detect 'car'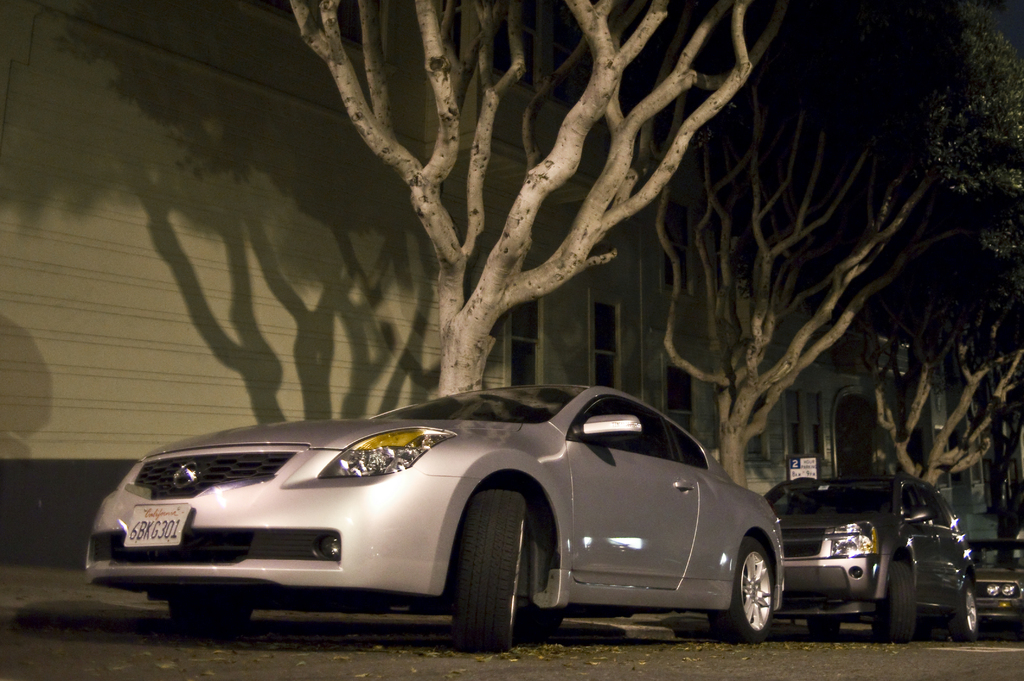
box=[968, 540, 1023, 643]
